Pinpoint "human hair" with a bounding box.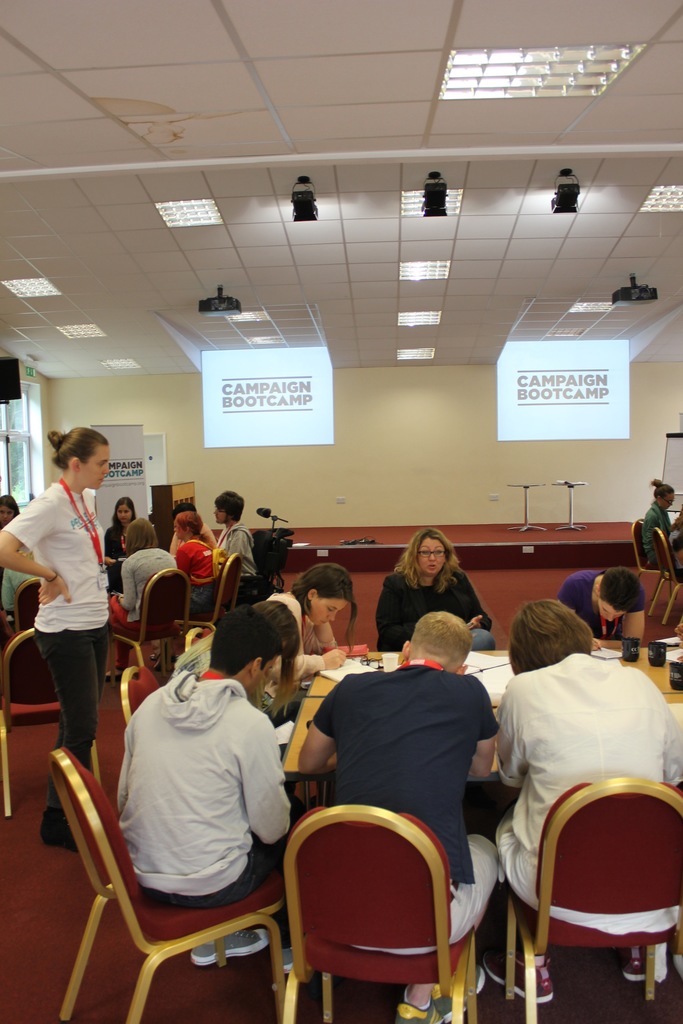
left=179, top=509, right=203, bottom=540.
